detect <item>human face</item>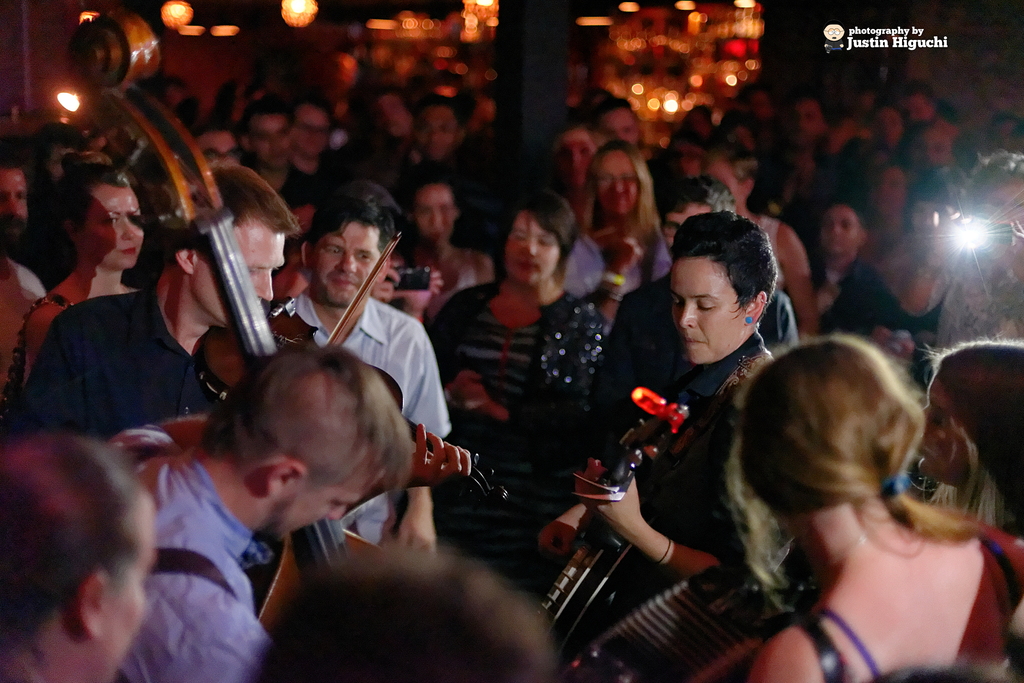
(98, 502, 157, 682)
